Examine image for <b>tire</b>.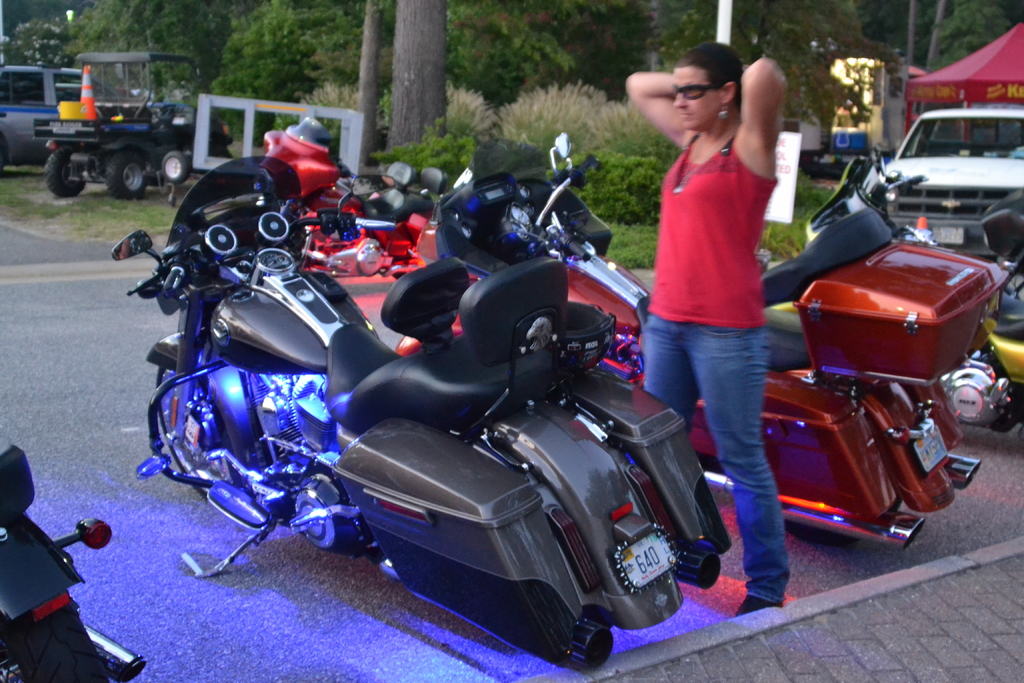
Examination result: {"x1": 158, "y1": 147, "x2": 189, "y2": 184}.
